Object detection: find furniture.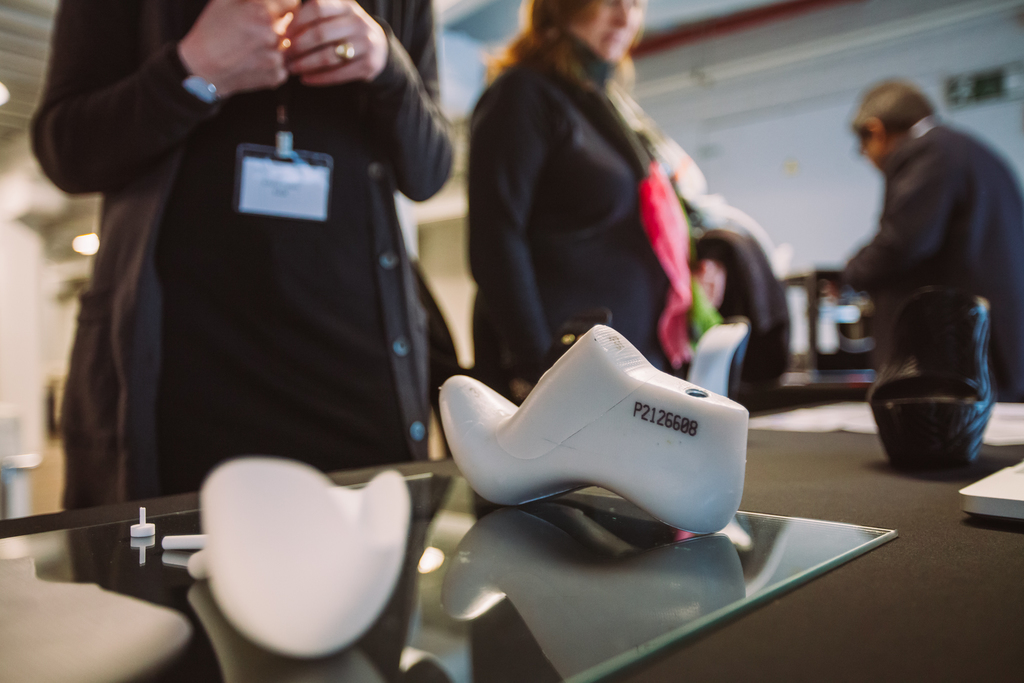
l=0, t=394, r=1023, b=682.
